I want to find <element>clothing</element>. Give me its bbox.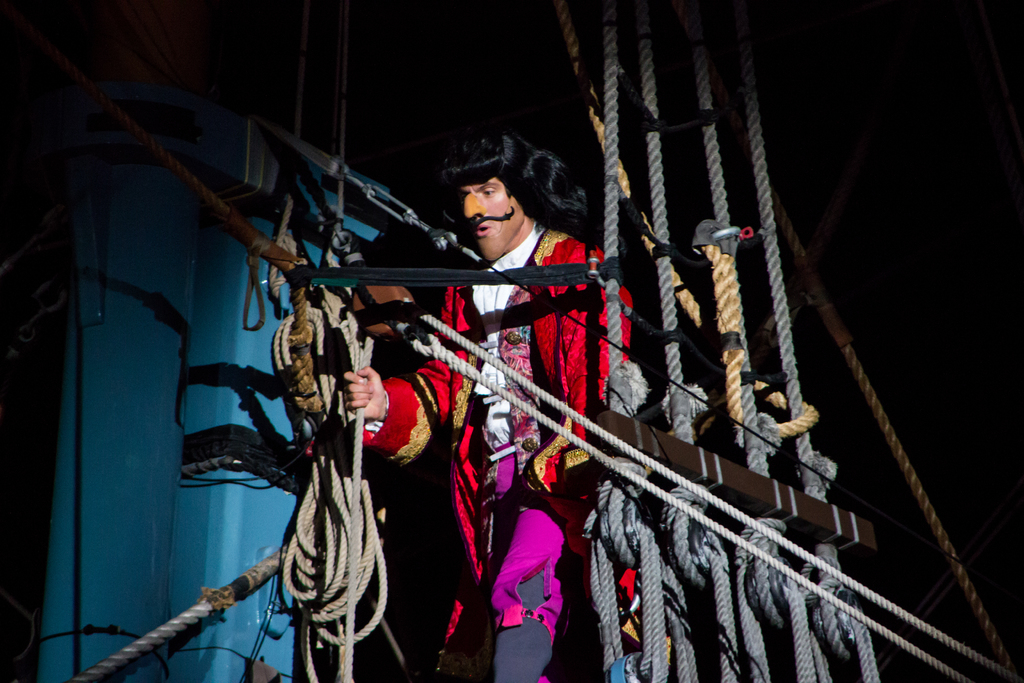
bbox(287, 247, 614, 642).
